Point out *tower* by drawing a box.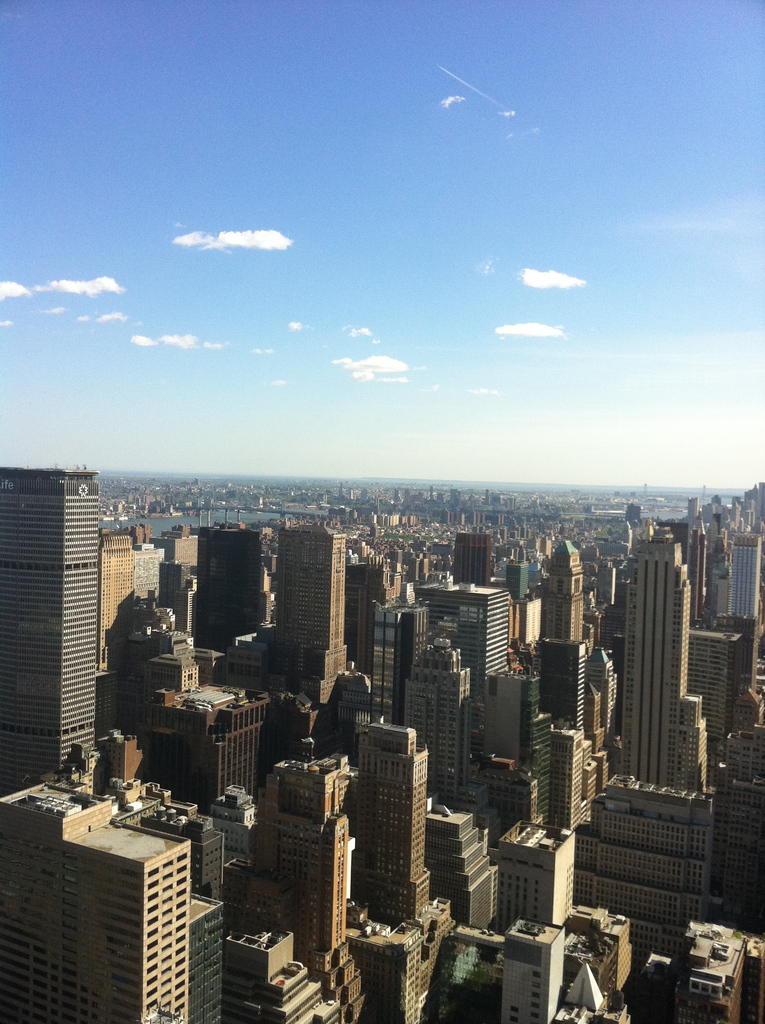
locate(335, 909, 426, 1023).
